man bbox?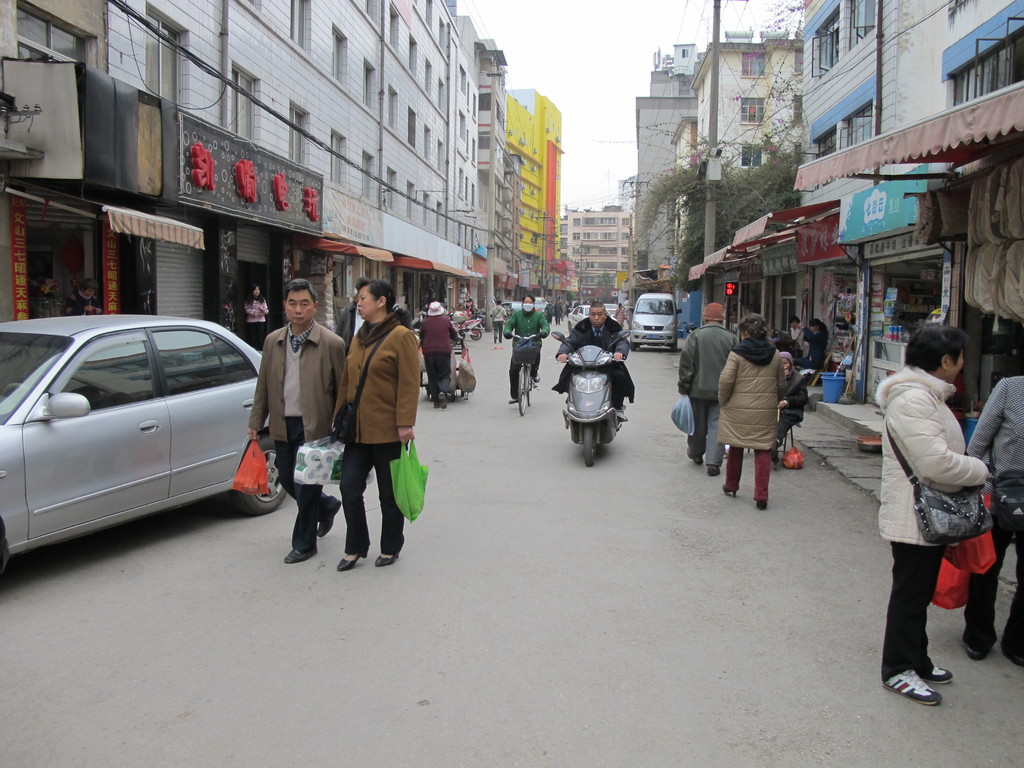
region(678, 303, 739, 477)
